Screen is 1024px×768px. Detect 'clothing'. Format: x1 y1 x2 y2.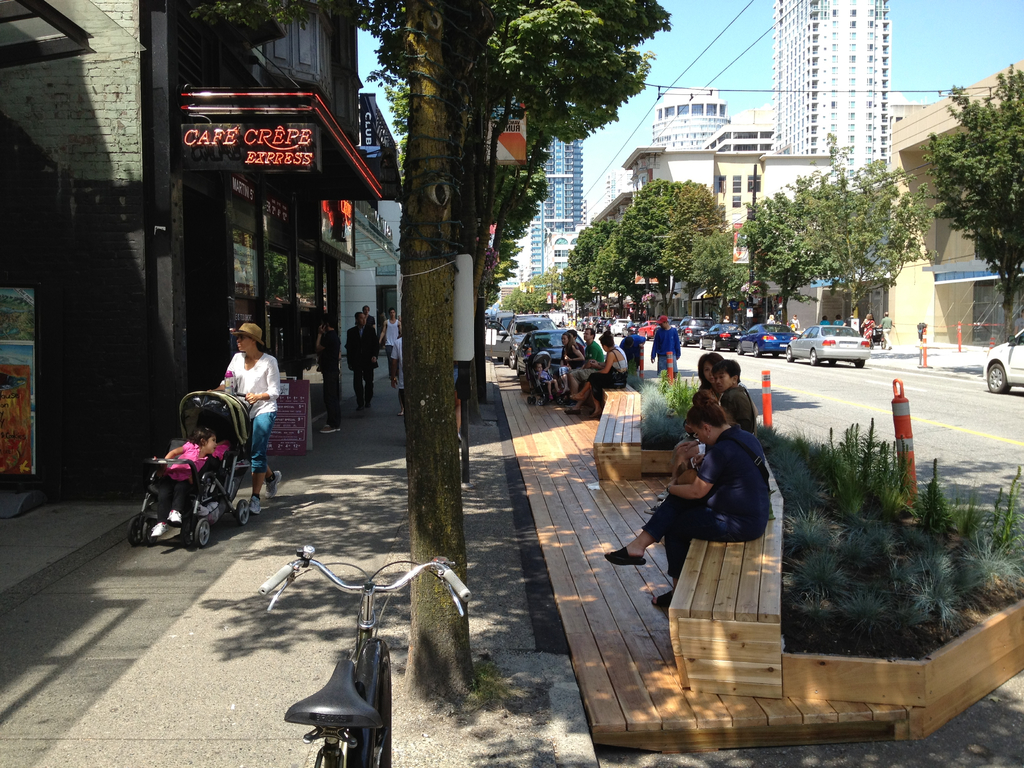
316 330 339 430.
